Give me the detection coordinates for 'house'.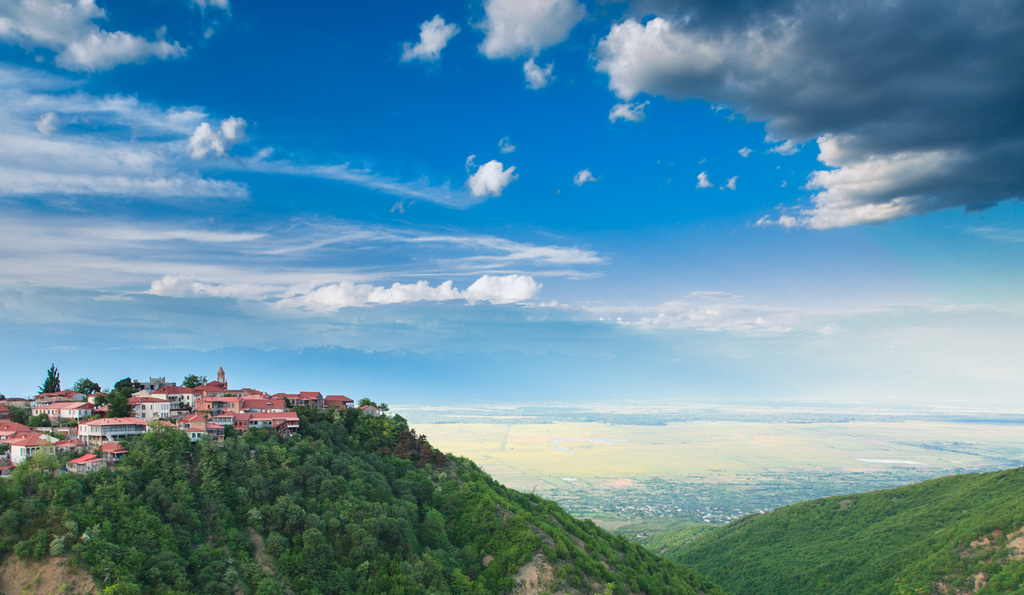
crop(173, 421, 220, 442).
